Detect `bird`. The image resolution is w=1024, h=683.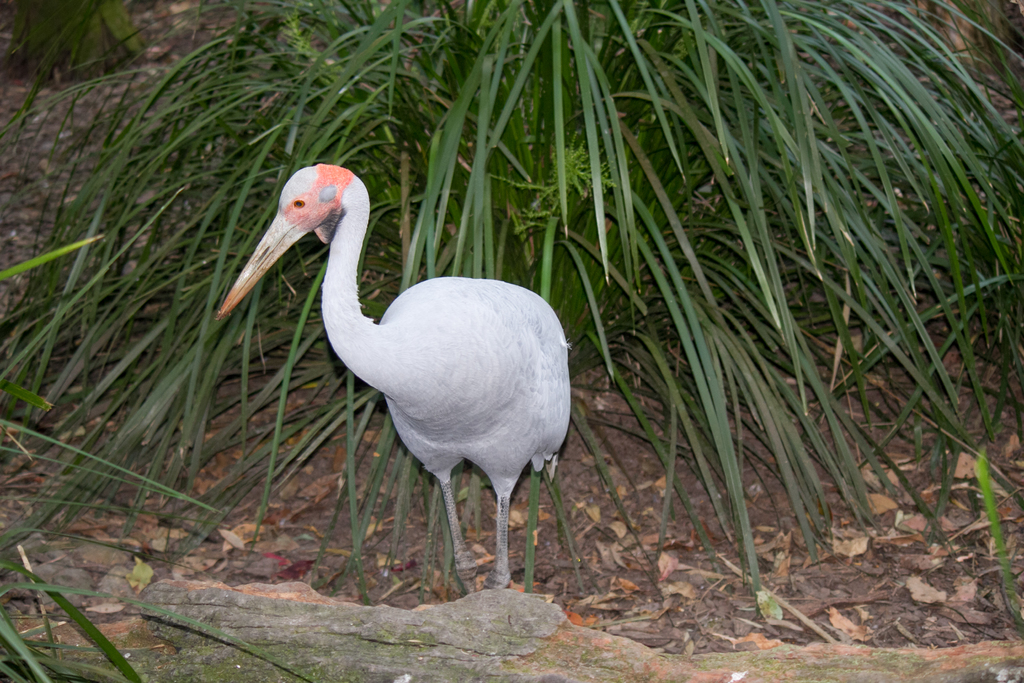
BBox(212, 158, 593, 589).
